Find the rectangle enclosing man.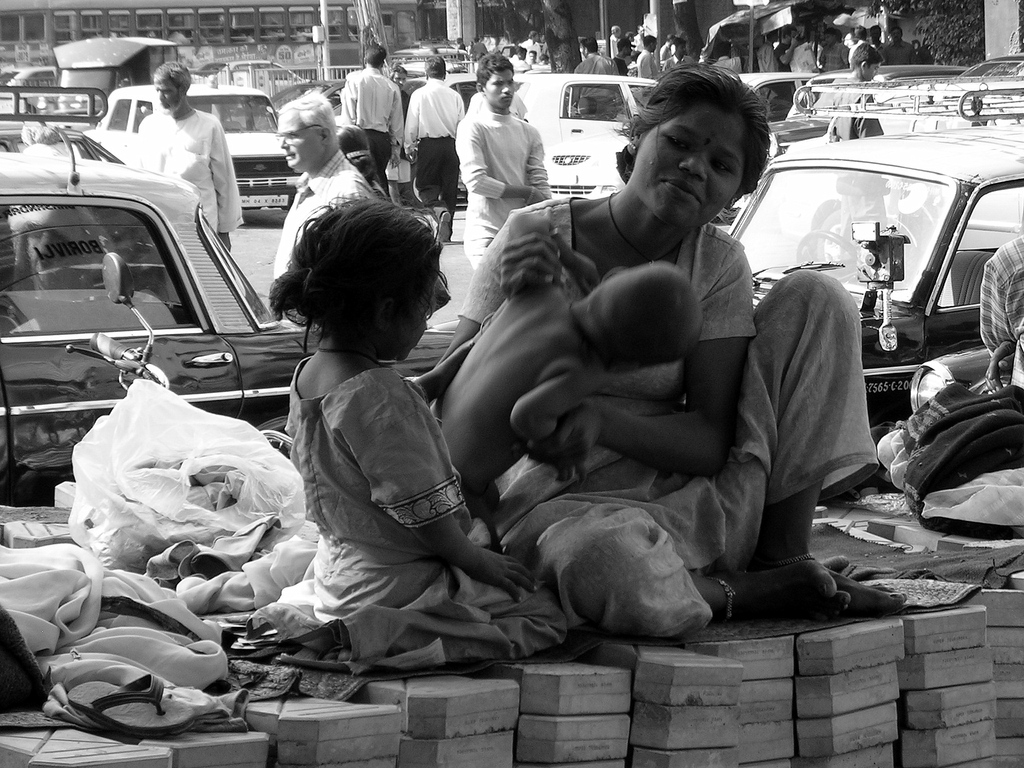
{"left": 825, "top": 44, "right": 885, "bottom": 144}.
